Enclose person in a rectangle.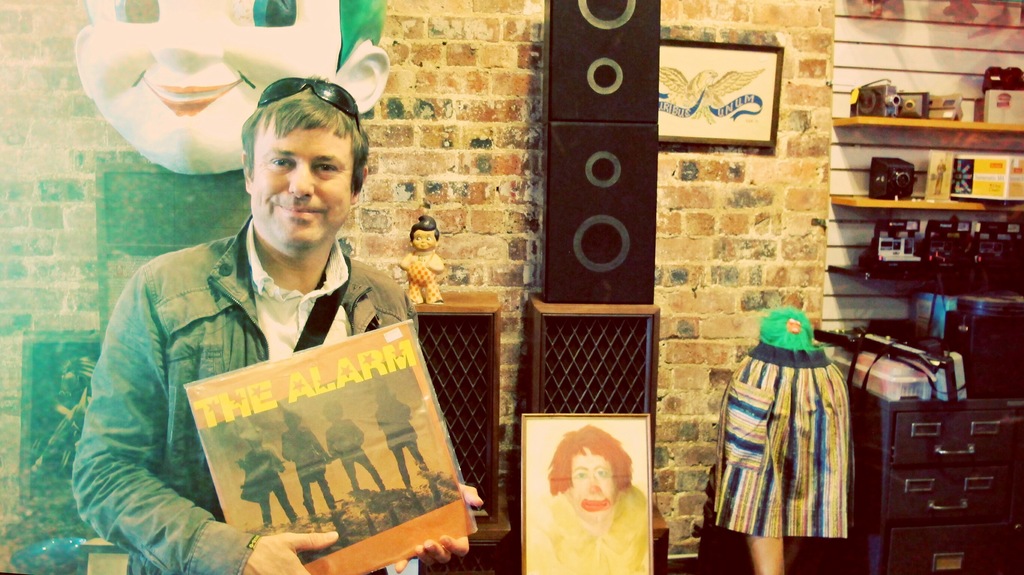
(x1=74, y1=0, x2=388, y2=180).
